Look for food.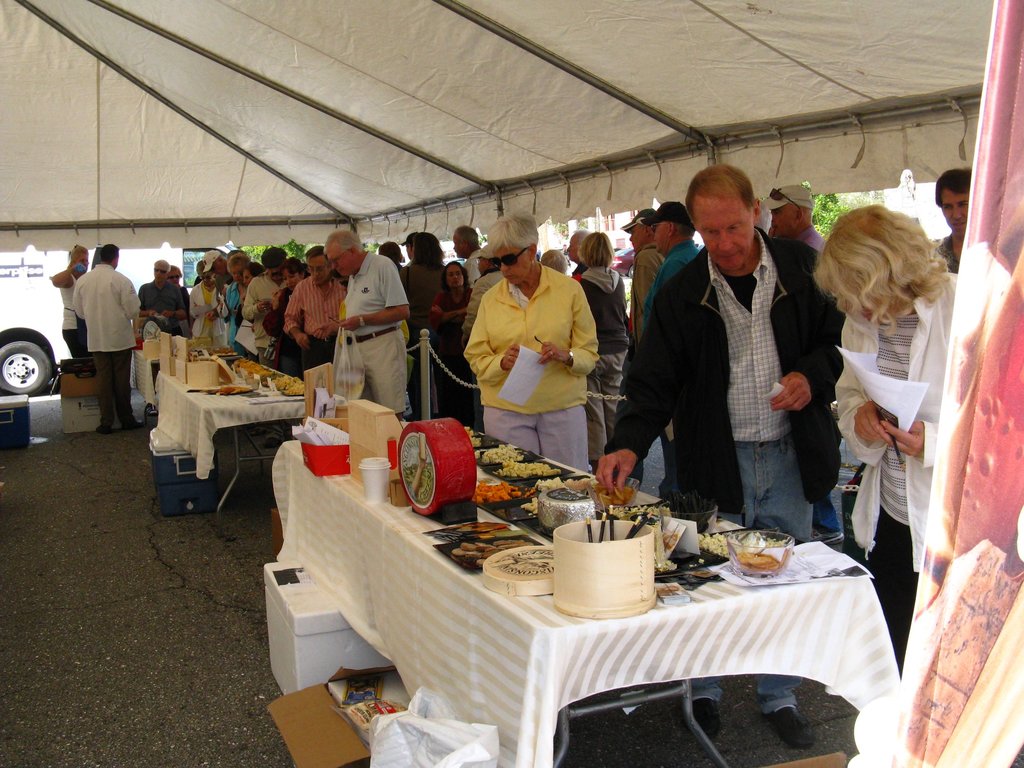
Found: [x1=490, y1=449, x2=522, y2=462].
